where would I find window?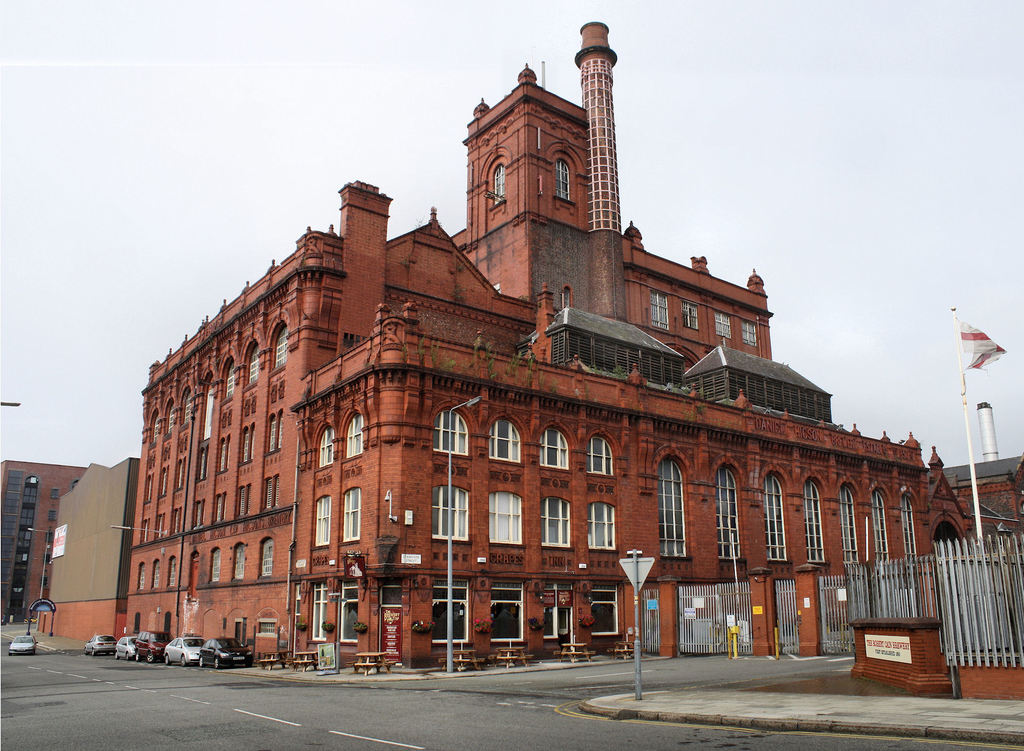
At box(591, 583, 618, 638).
